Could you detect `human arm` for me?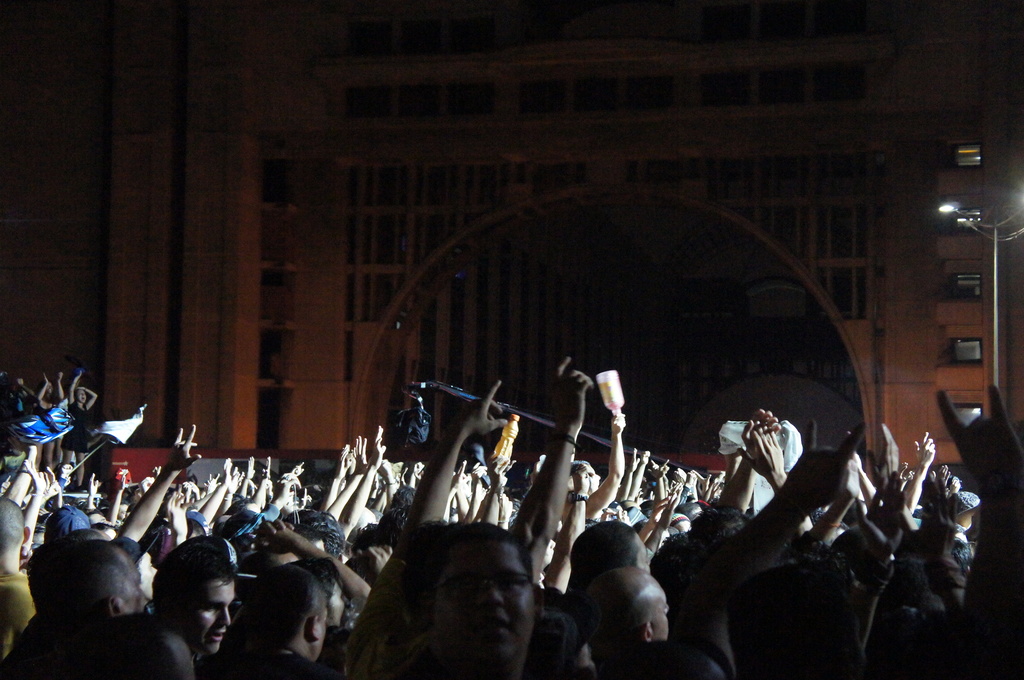
Detection result: left=79, top=385, right=95, bottom=409.
